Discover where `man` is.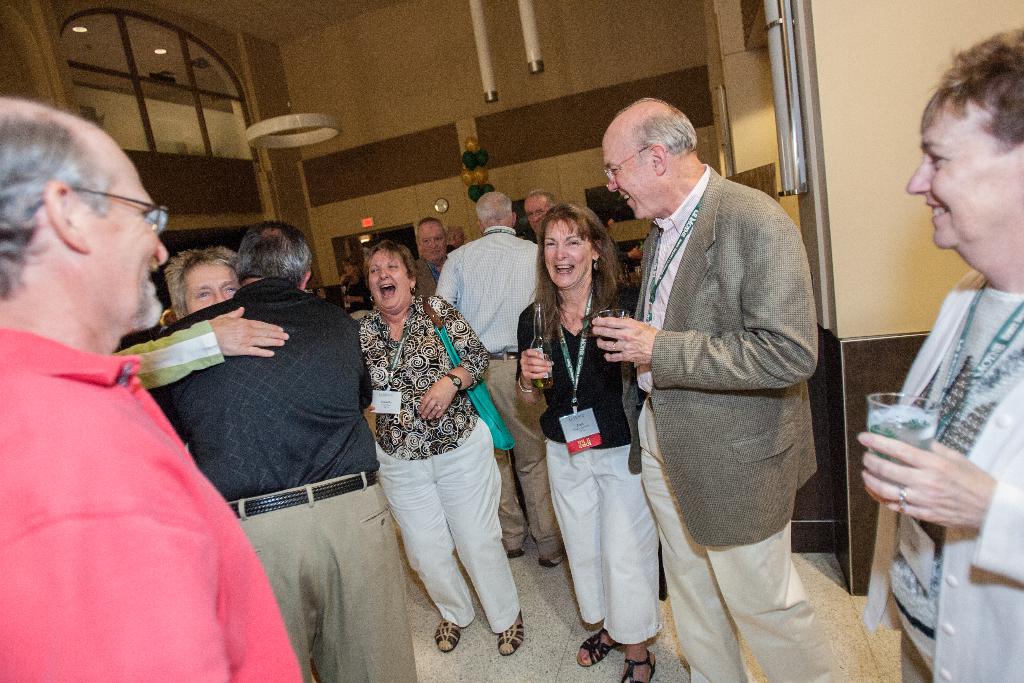
Discovered at region(516, 185, 555, 242).
